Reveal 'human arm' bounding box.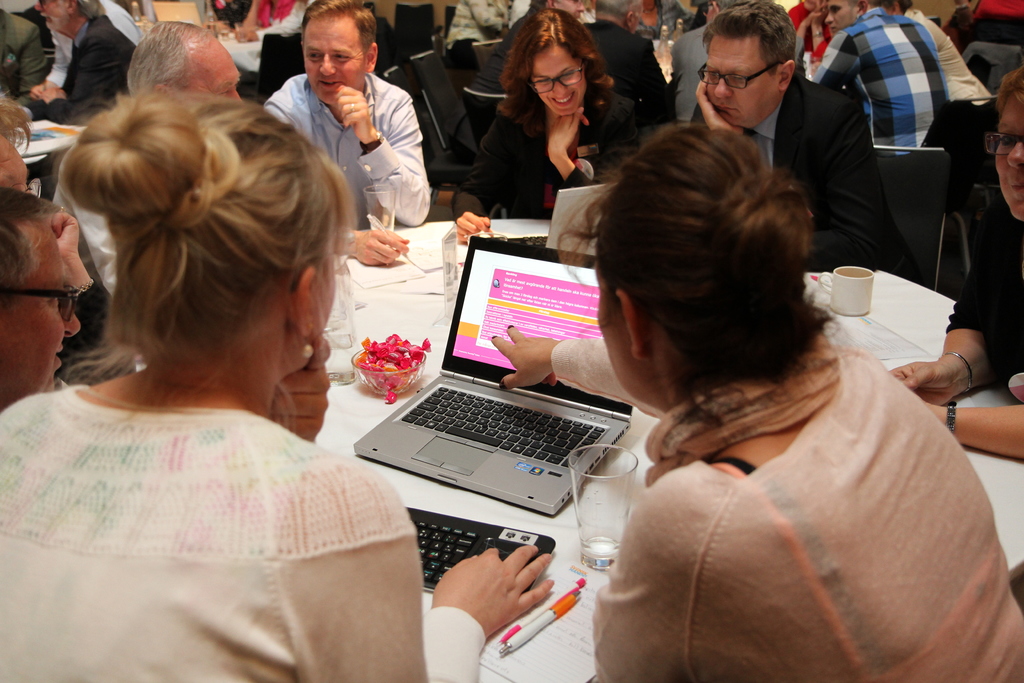
Revealed: [left=538, top=104, right=605, bottom=190].
